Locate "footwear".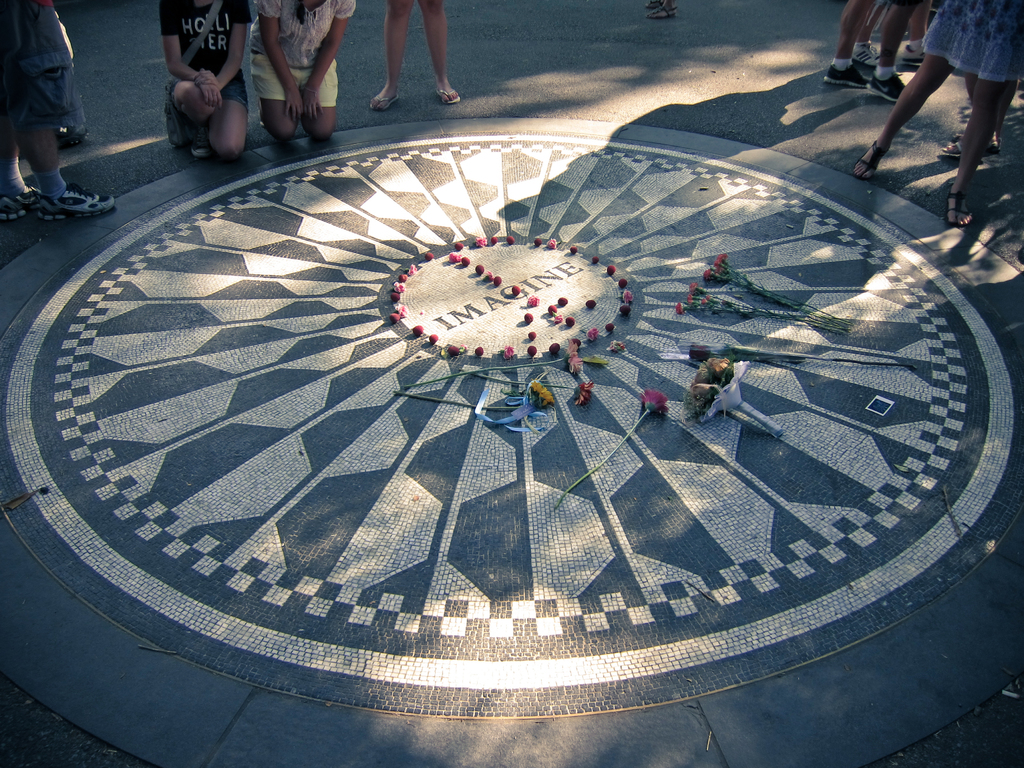
Bounding box: (left=855, top=47, right=875, bottom=69).
